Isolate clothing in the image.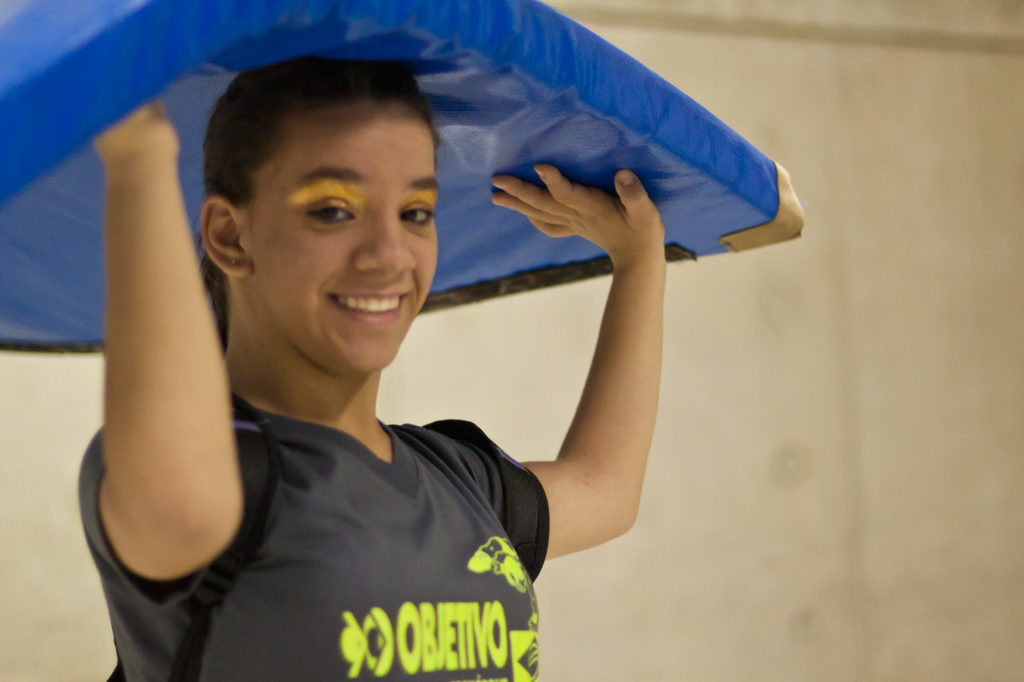
Isolated region: [131, 316, 589, 668].
